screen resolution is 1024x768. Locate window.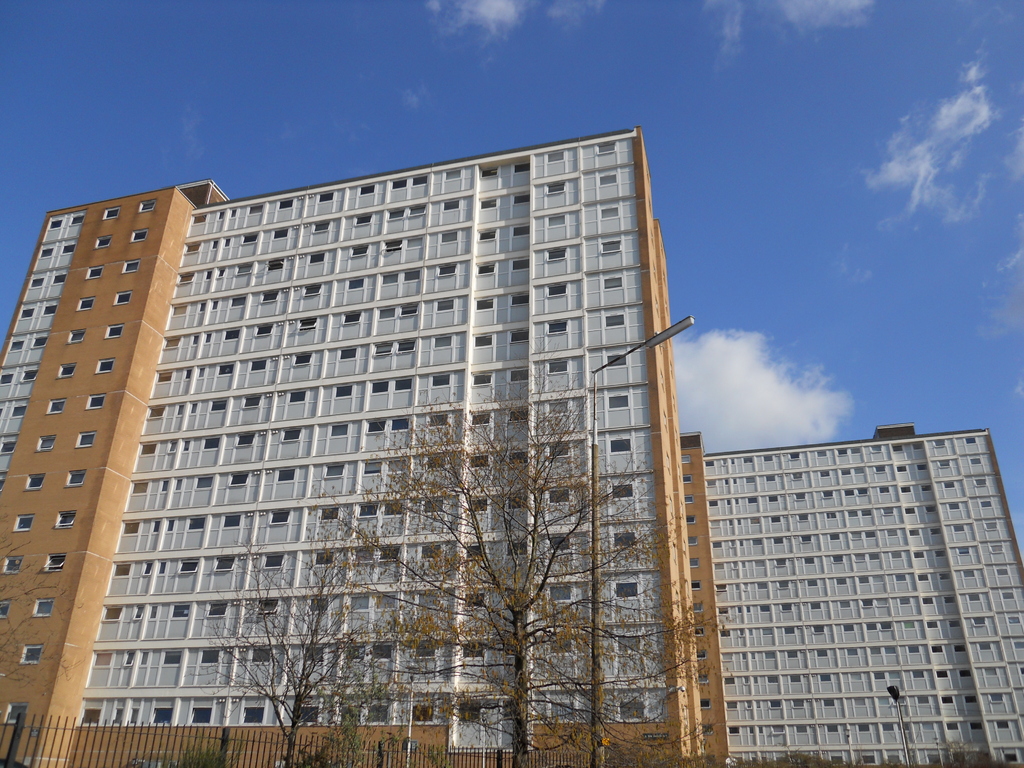
Rect(620, 705, 644, 723).
